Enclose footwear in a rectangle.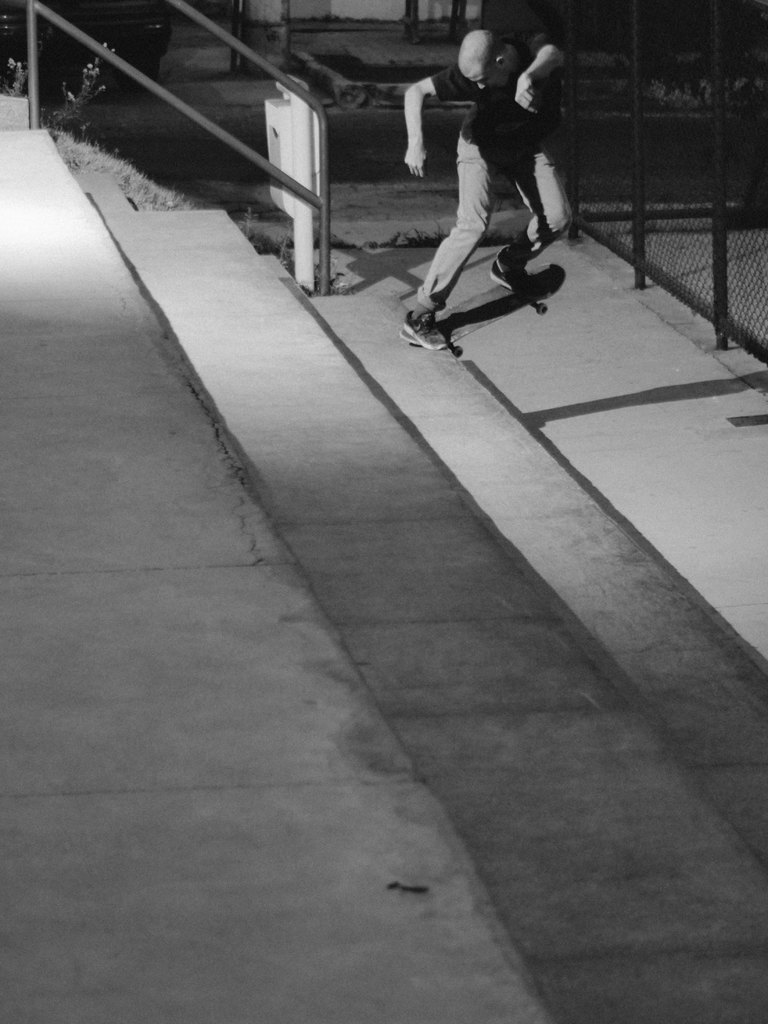
[left=406, top=308, right=448, bottom=350].
